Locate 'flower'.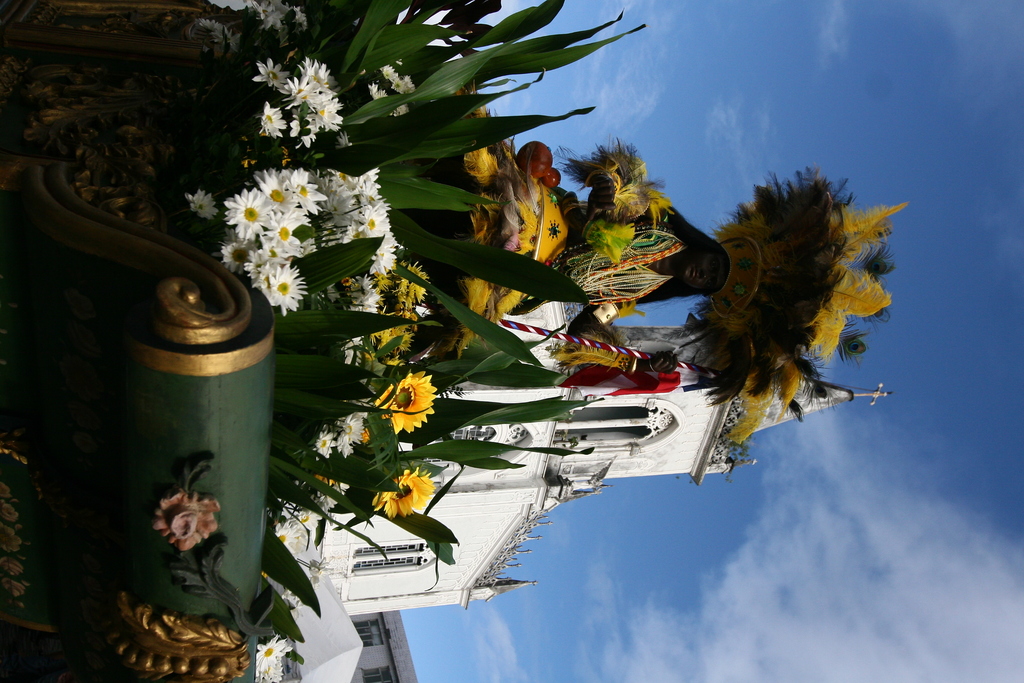
Bounding box: pyautogui.locateOnScreen(311, 156, 394, 307).
